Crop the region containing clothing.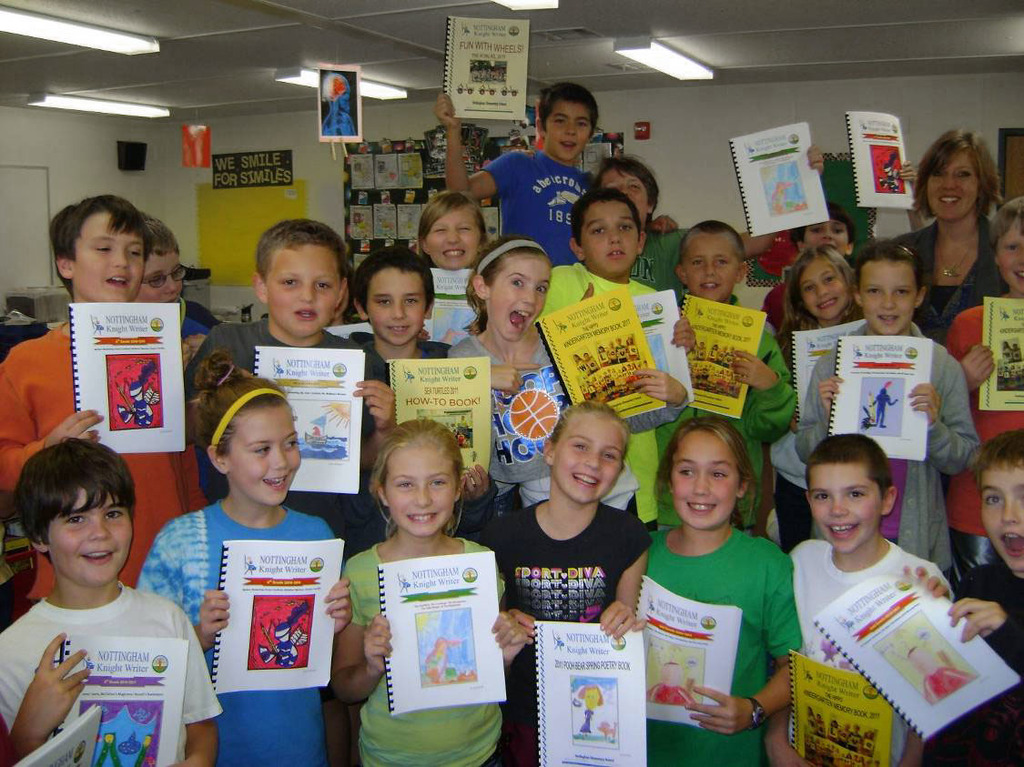
Crop region: [924,559,1023,764].
